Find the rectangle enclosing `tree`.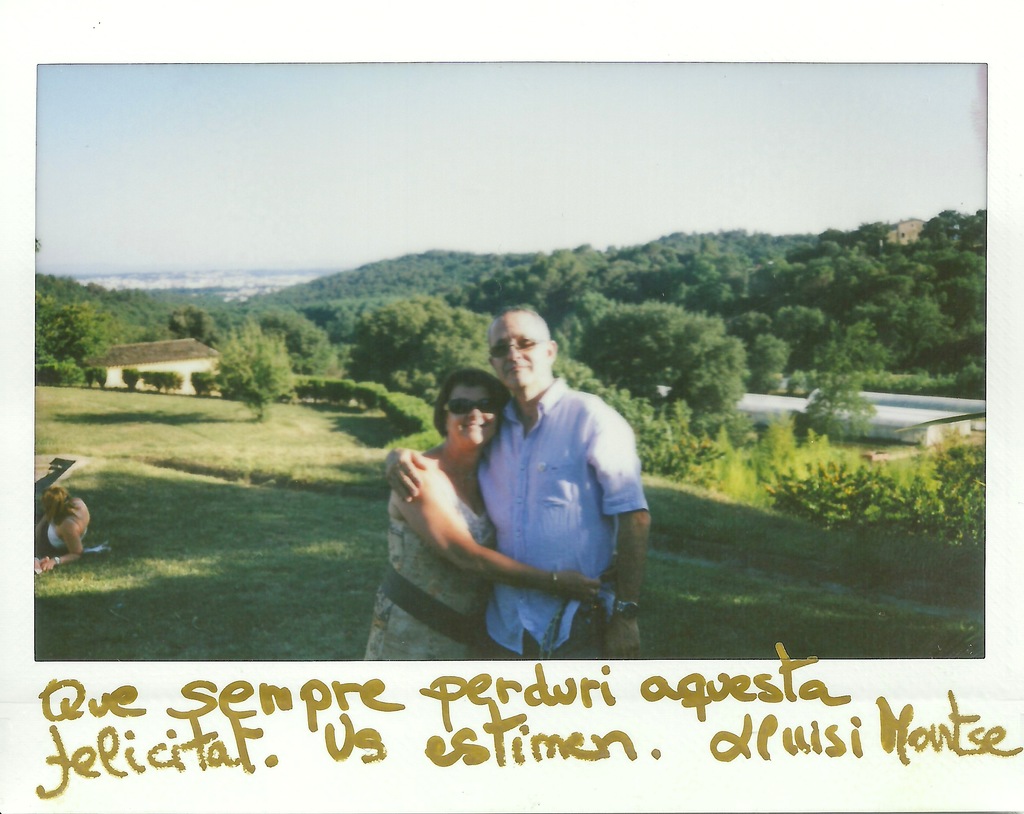
(x1=746, y1=331, x2=804, y2=386).
